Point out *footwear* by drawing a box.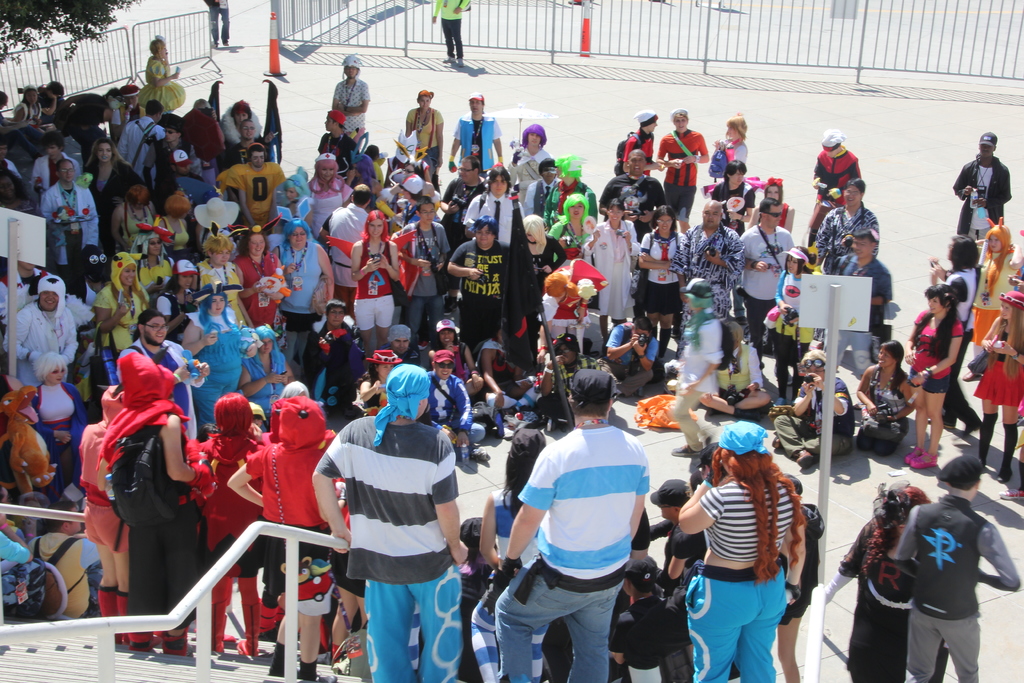
458, 56, 462, 67.
